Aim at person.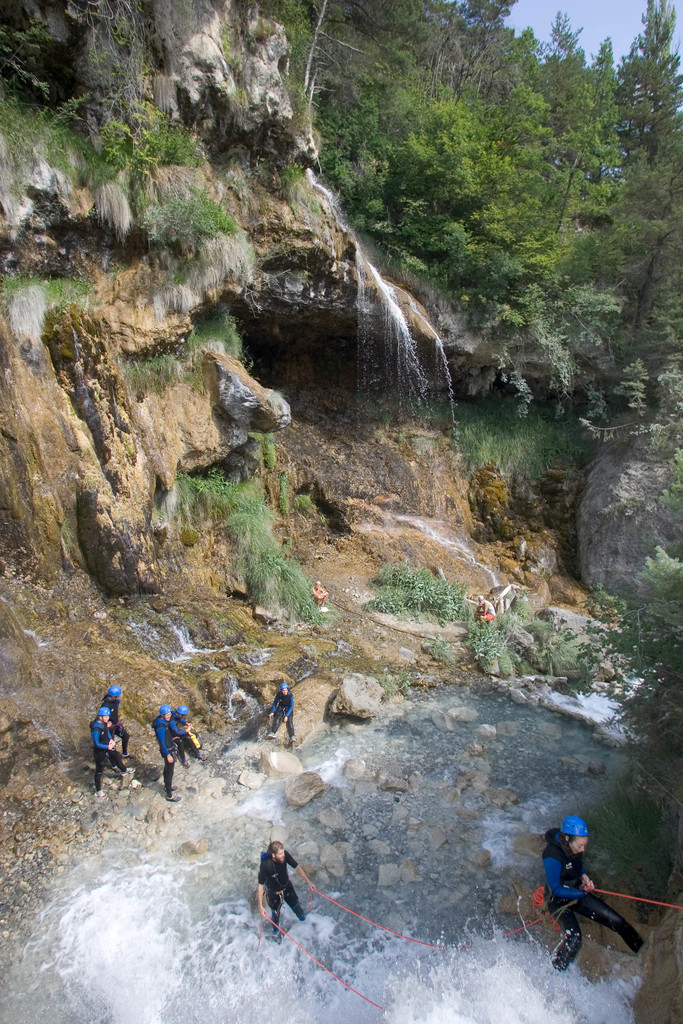
Aimed at x1=311, y1=582, x2=330, y2=605.
